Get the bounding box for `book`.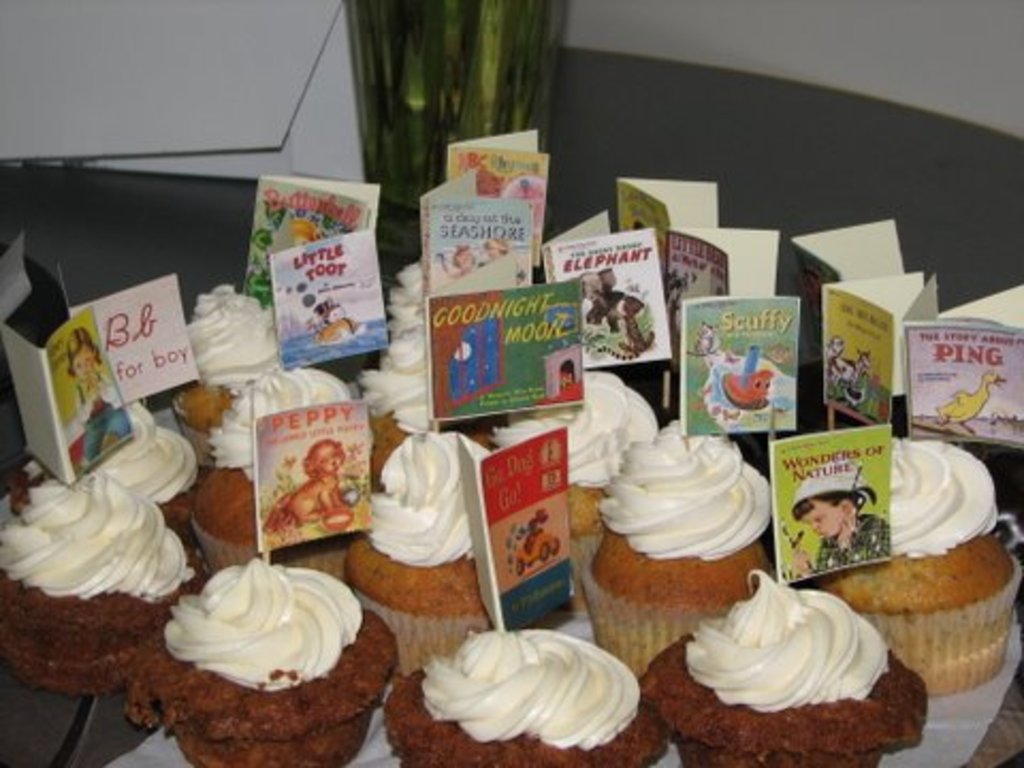
l=0, t=303, r=137, b=482.
